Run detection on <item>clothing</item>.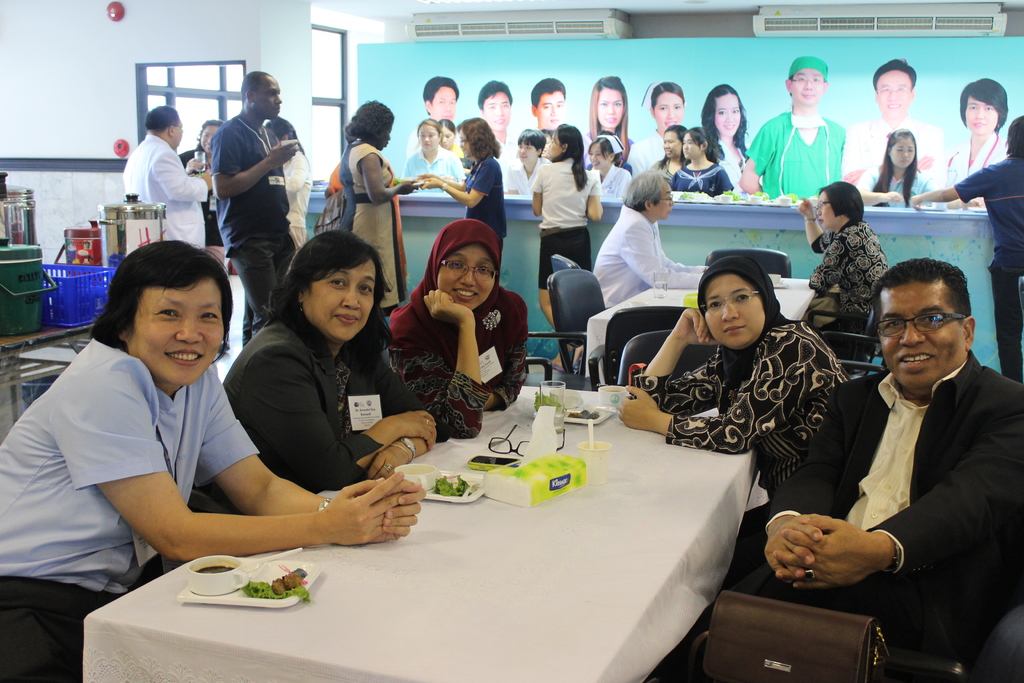
Result: left=957, top=143, right=1023, bottom=370.
